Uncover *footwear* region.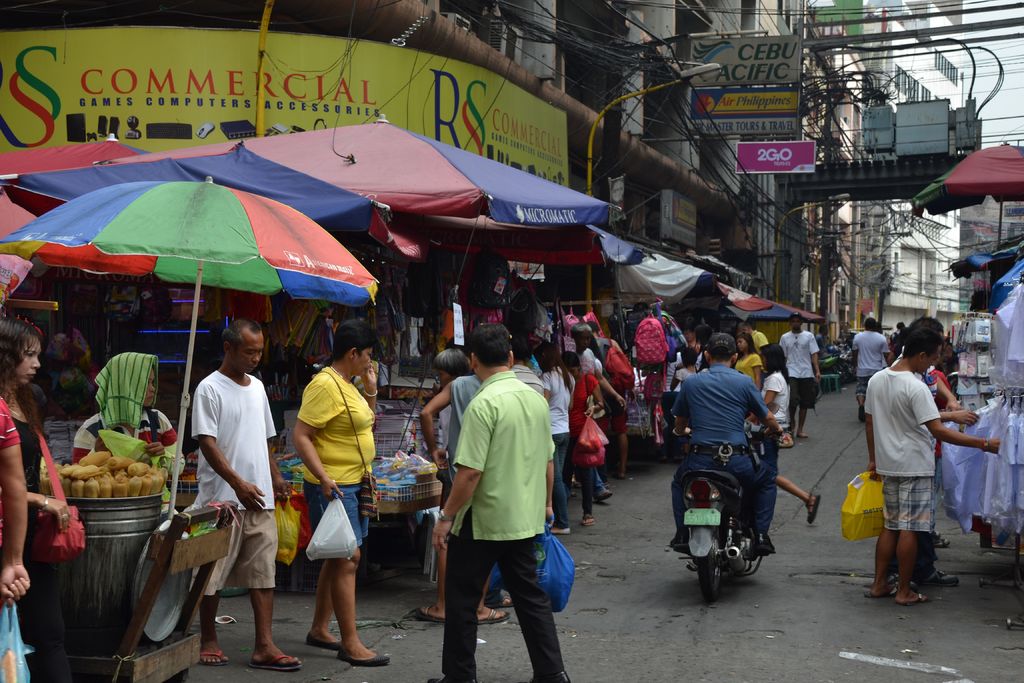
Uncovered: box(901, 588, 927, 604).
